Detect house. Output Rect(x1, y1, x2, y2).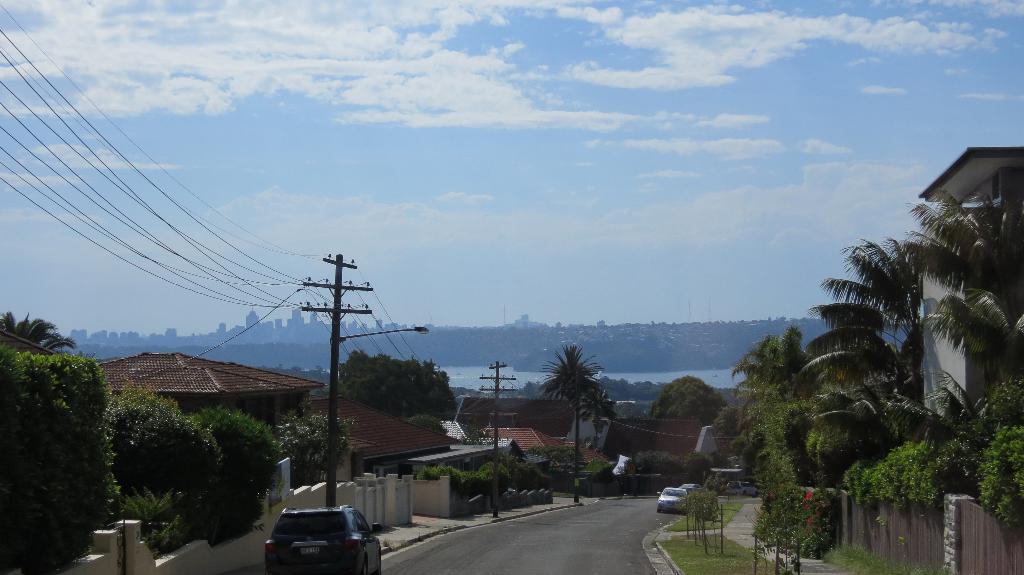
Rect(918, 141, 1023, 406).
